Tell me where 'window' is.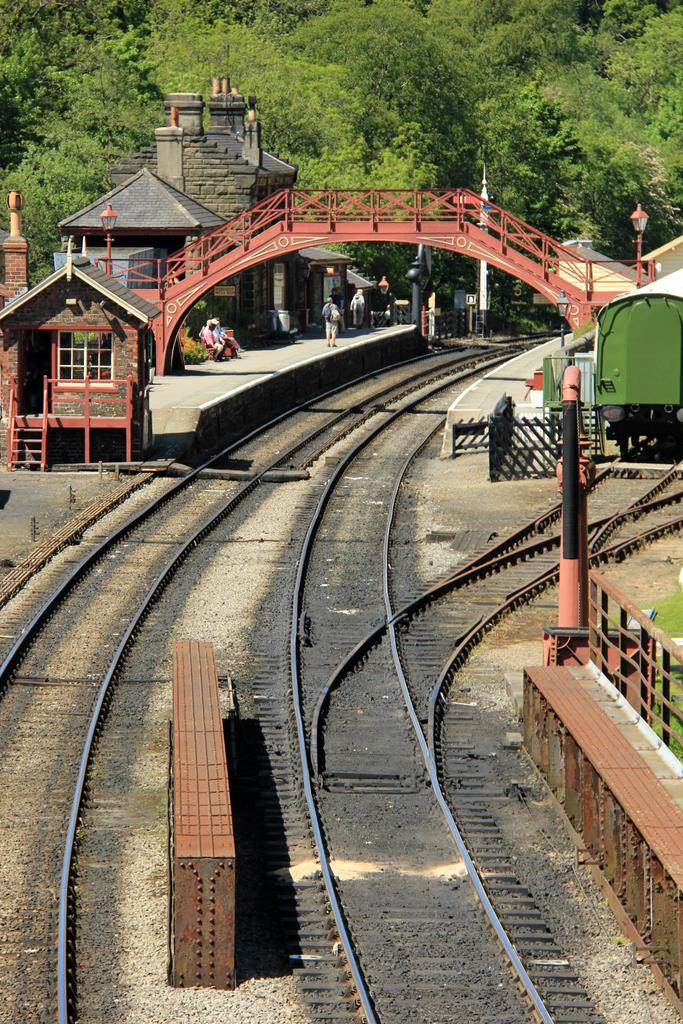
'window' is at [57,333,113,386].
